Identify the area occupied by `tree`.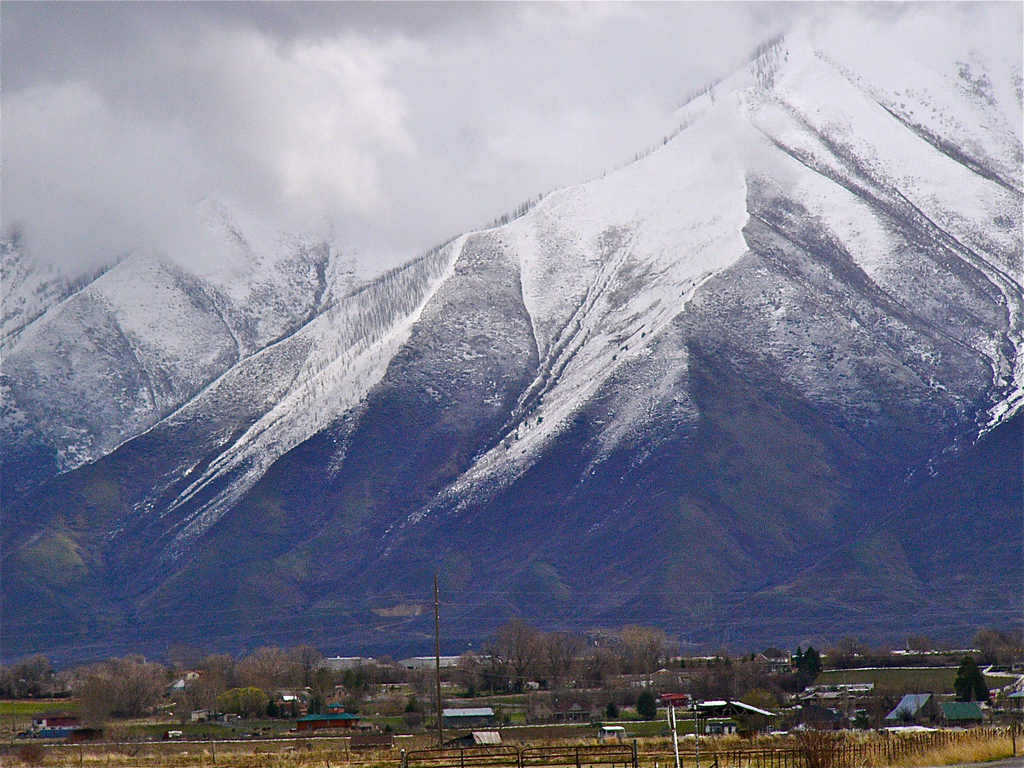
Area: left=184, top=653, right=237, bottom=696.
